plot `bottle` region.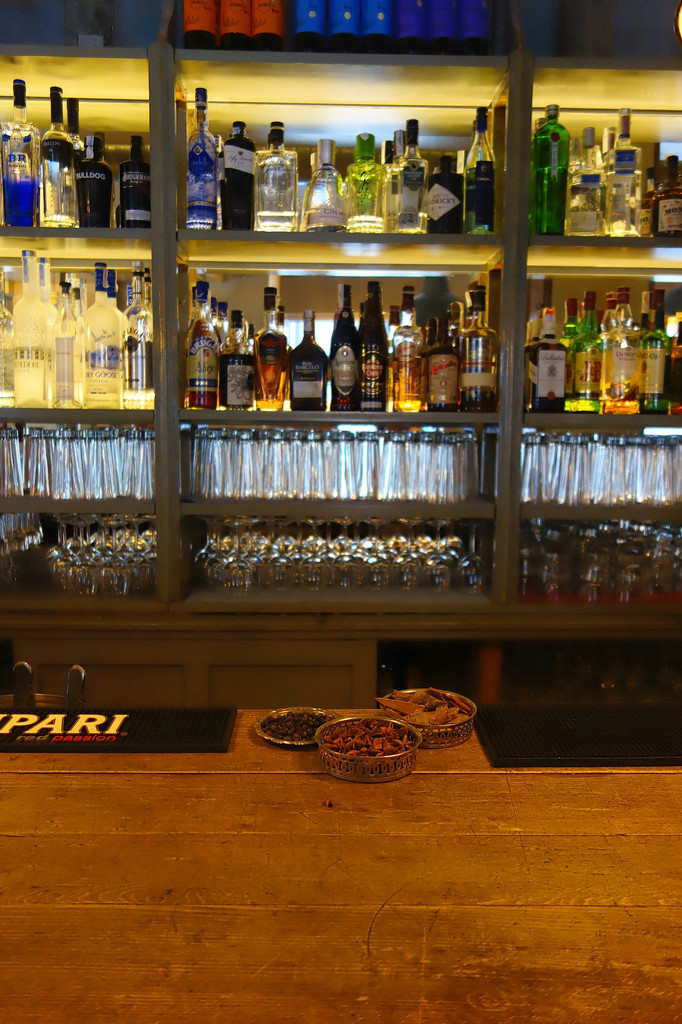
Plotted at Rect(220, 122, 251, 228).
